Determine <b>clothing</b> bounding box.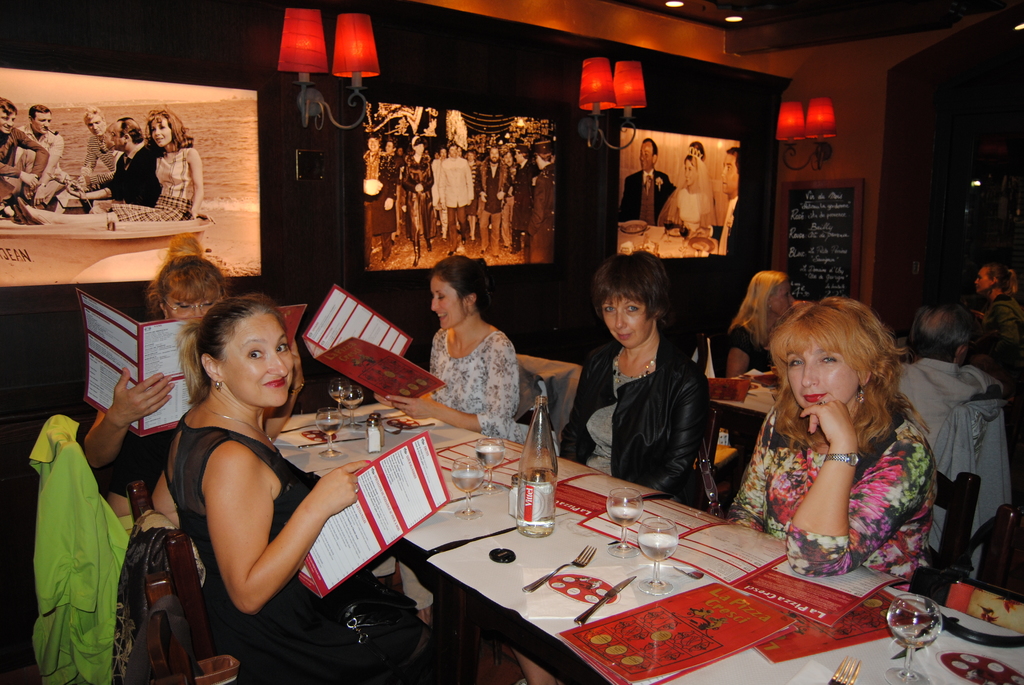
Determined: <bbox>715, 407, 934, 572</bbox>.
